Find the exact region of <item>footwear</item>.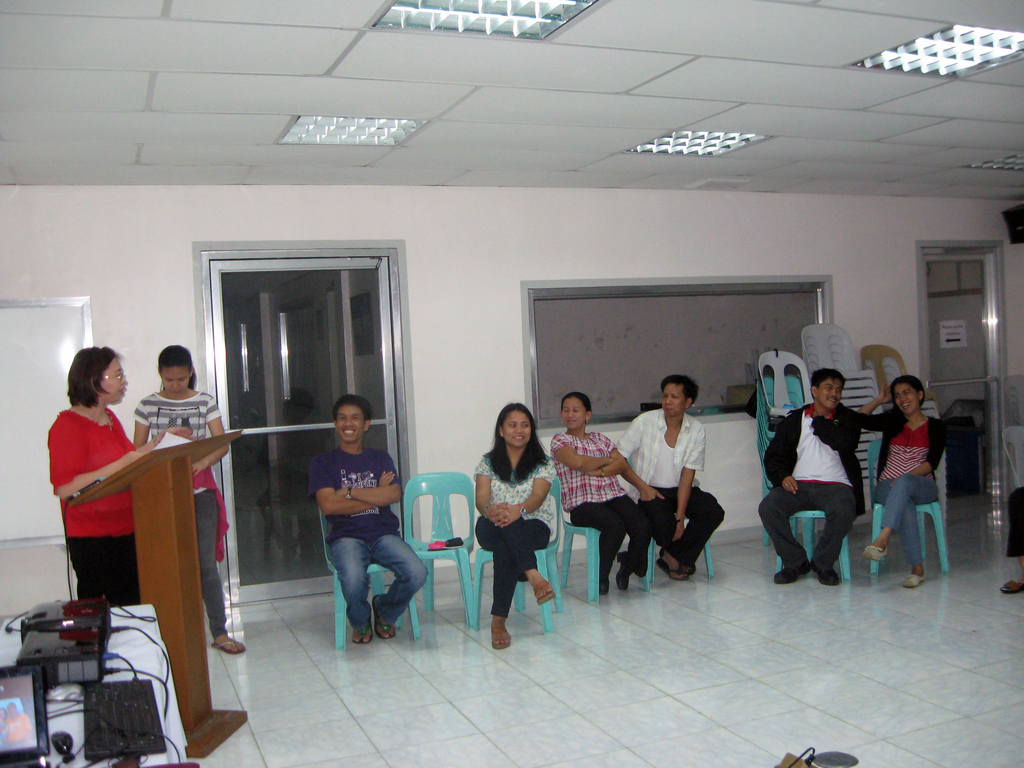
Exact region: <region>489, 623, 513, 651</region>.
